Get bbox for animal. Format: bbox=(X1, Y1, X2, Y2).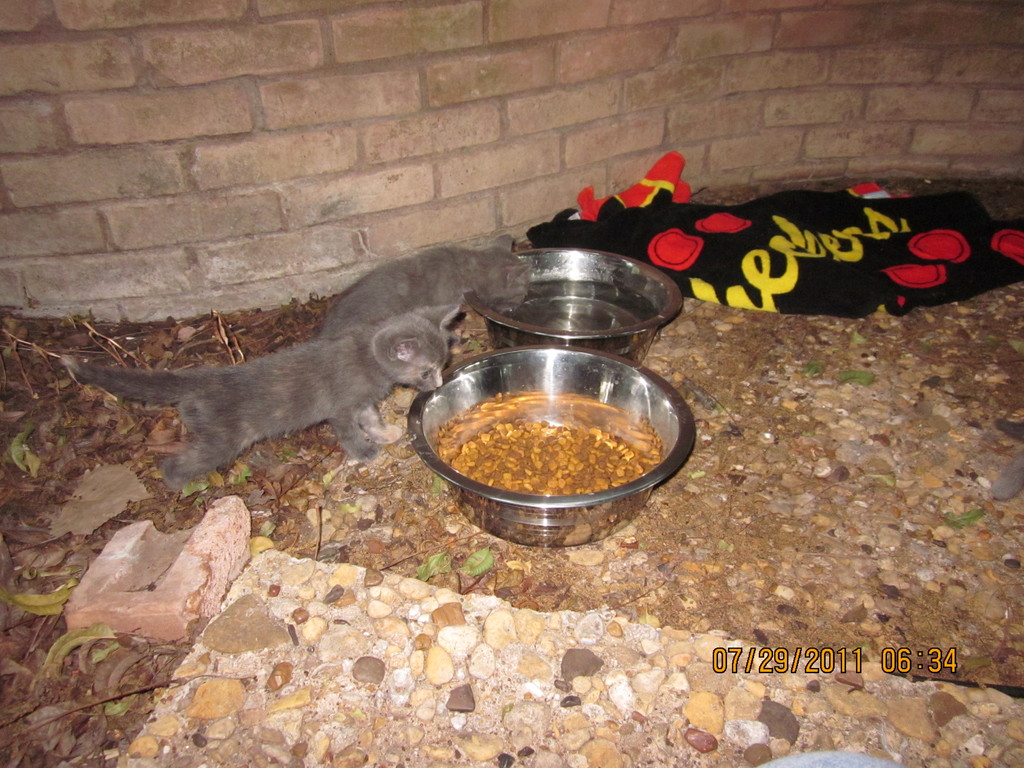
bbox=(51, 301, 460, 490).
